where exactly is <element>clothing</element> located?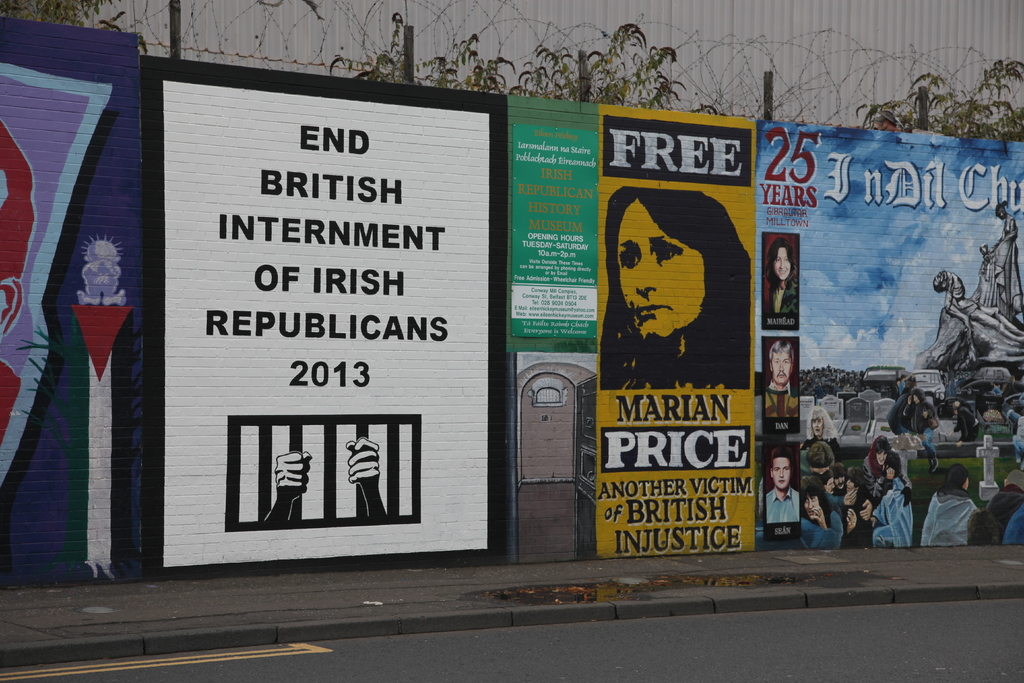
Its bounding box is box(758, 428, 915, 553).
